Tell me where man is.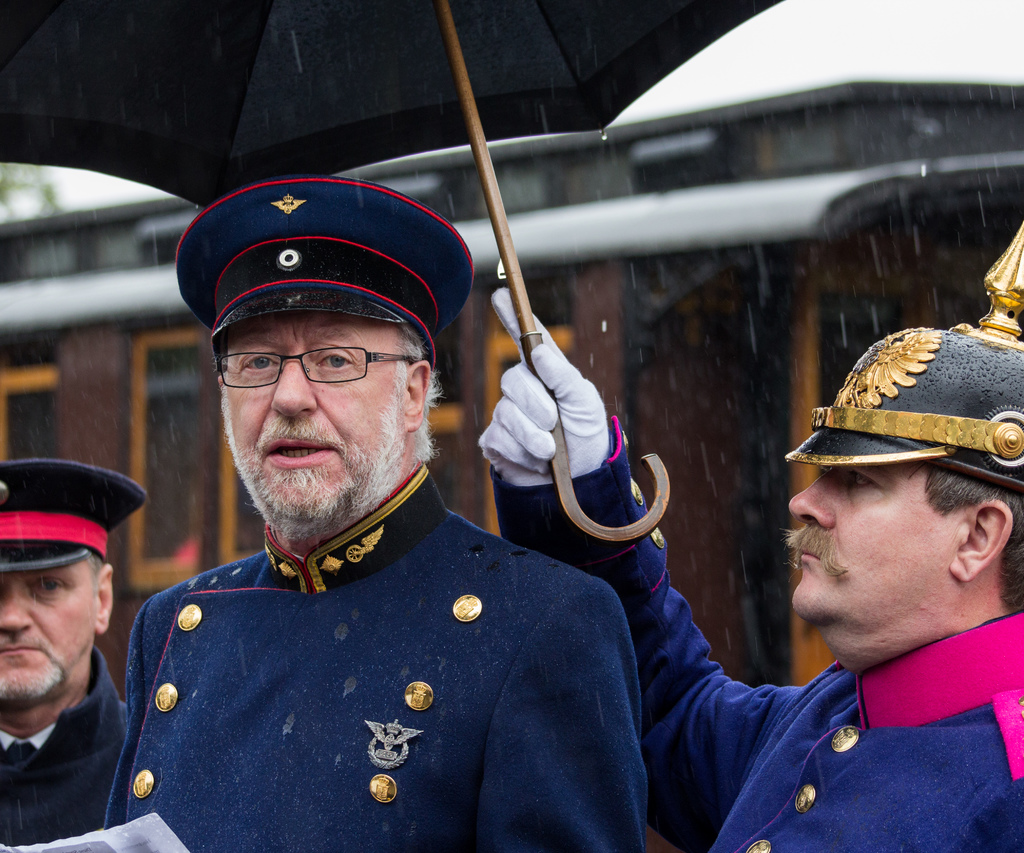
man is at crop(0, 455, 160, 848).
